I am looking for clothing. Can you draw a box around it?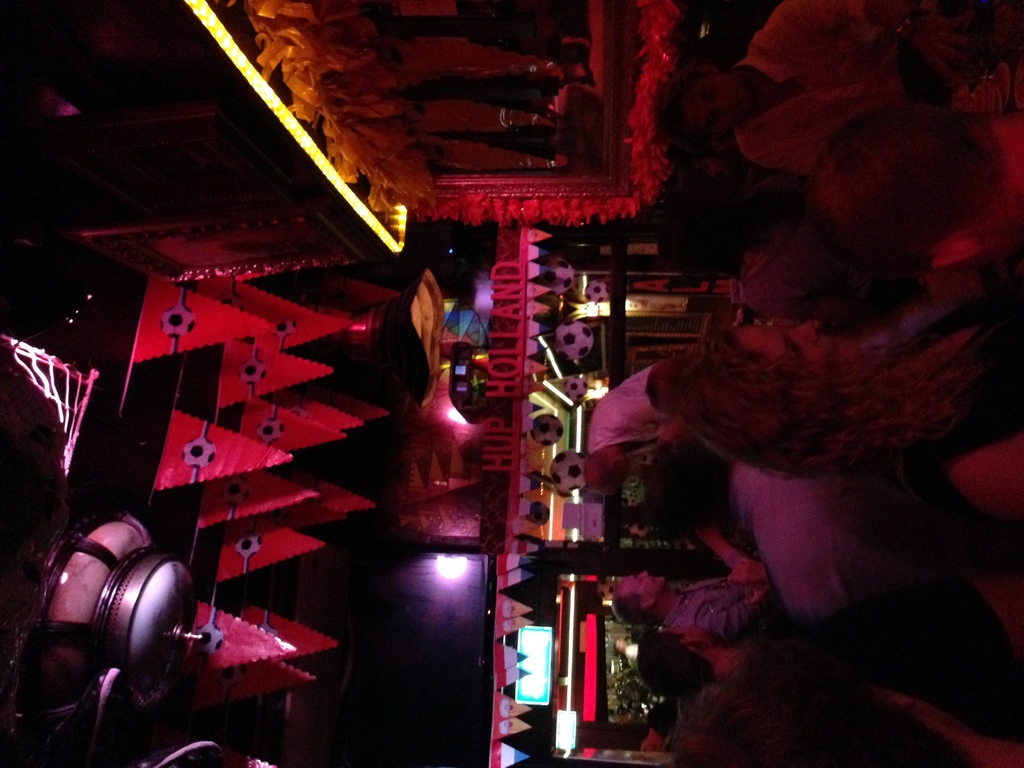
Sure, the bounding box is (x1=728, y1=450, x2=958, y2=627).
